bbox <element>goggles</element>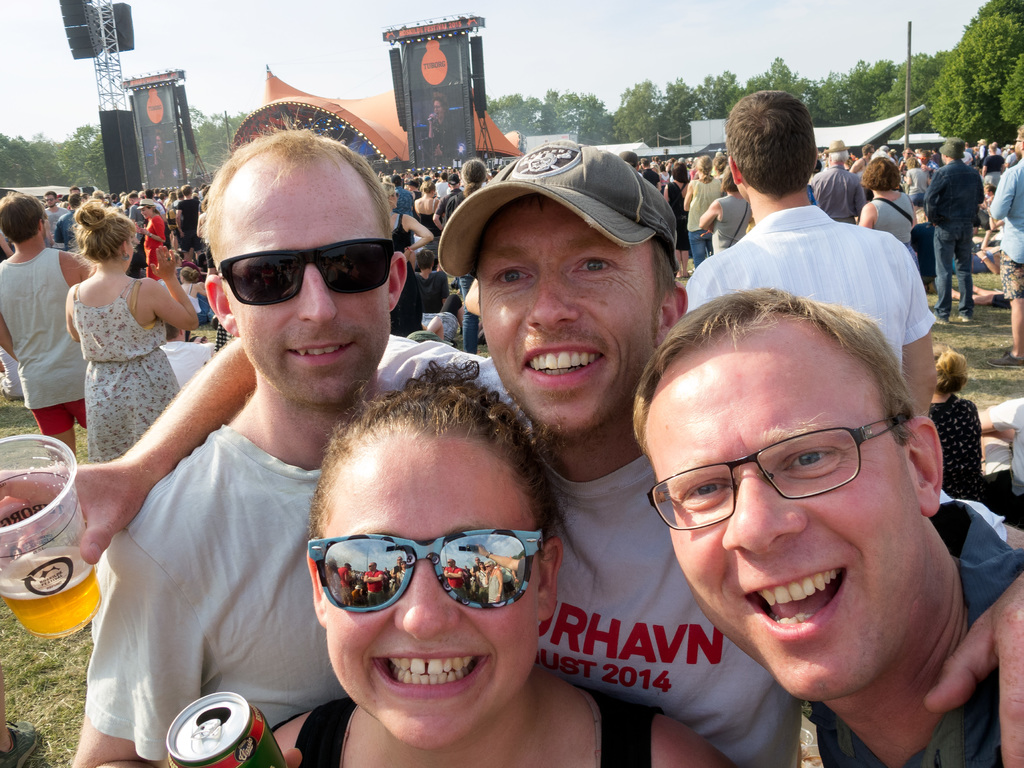
[left=305, top=529, right=543, bottom=620]
